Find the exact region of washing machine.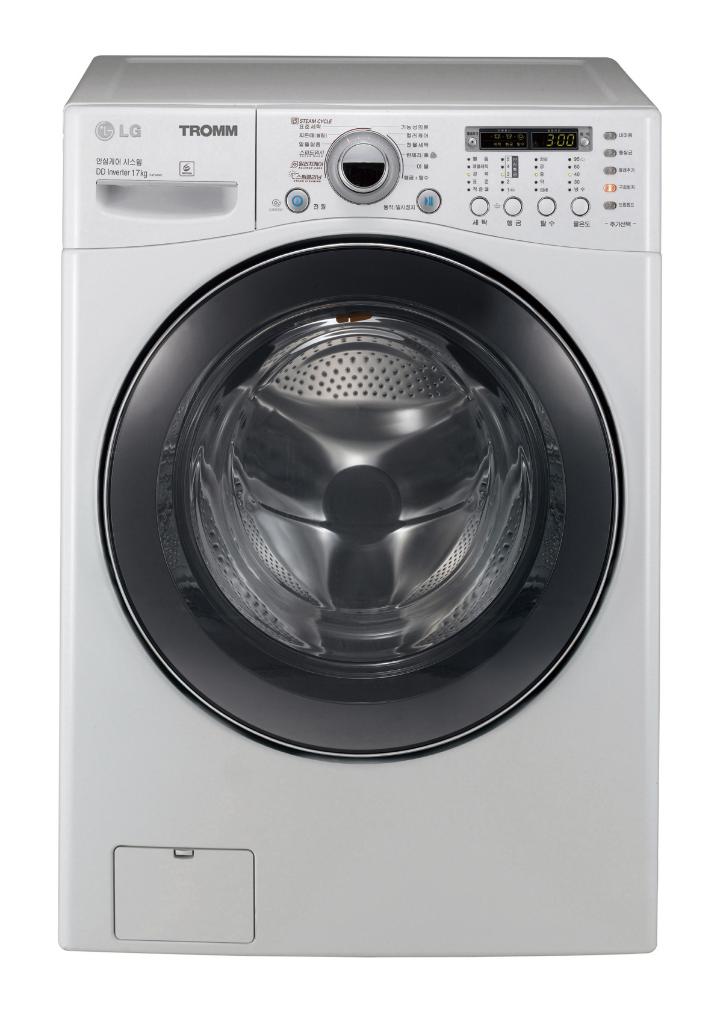
Exact region: left=60, top=50, right=656, bottom=954.
